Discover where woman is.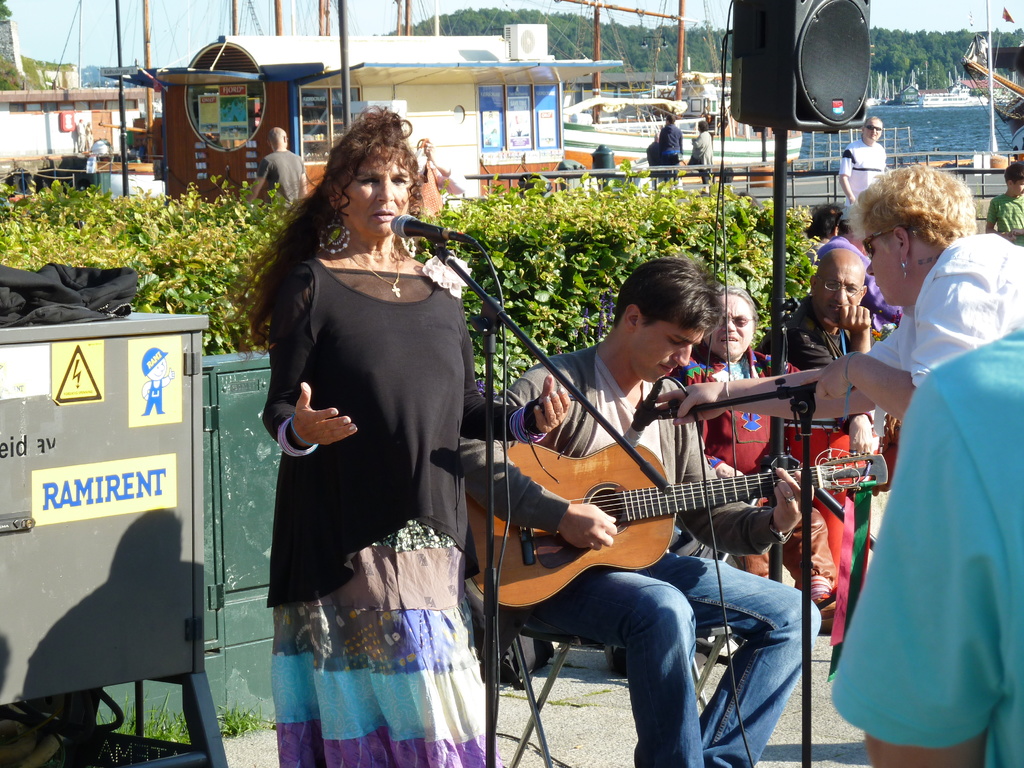
Discovered at (669,278,877,636).
